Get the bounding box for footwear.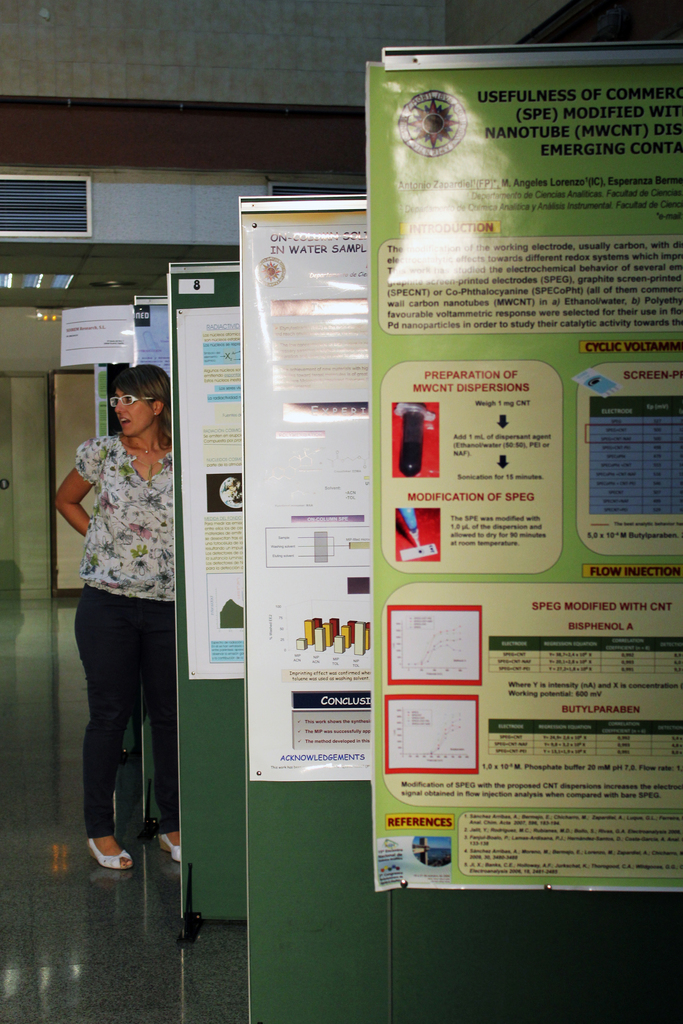
locate(86, 837, 133, 869).
